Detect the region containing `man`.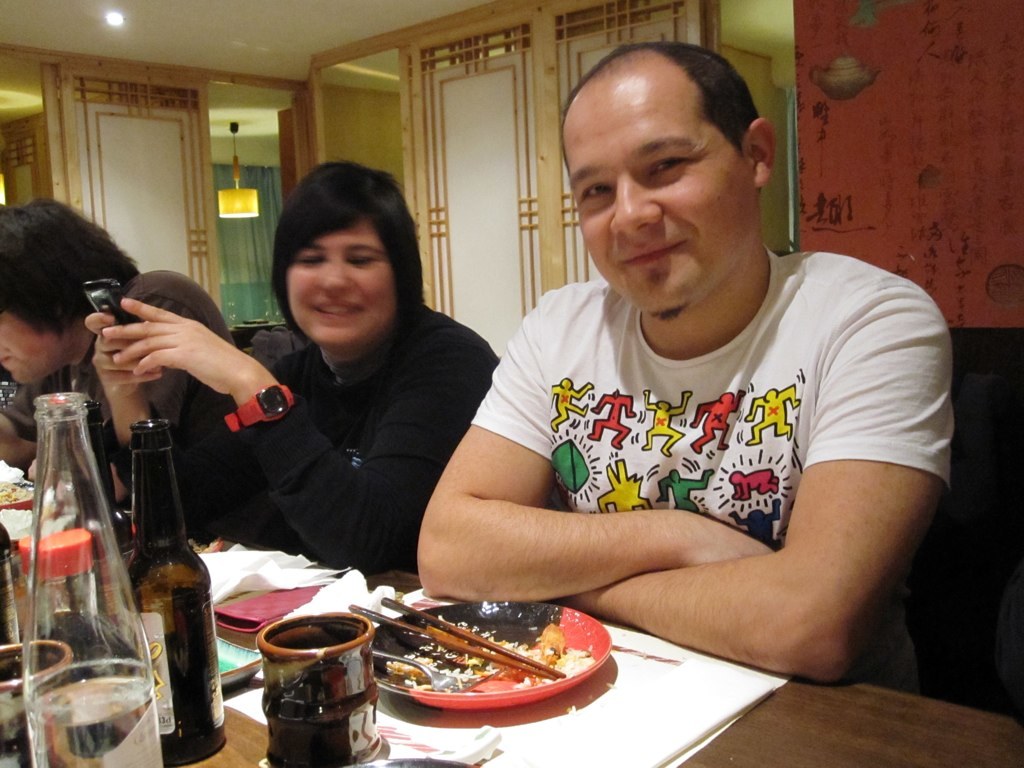
0:195:229:517.
